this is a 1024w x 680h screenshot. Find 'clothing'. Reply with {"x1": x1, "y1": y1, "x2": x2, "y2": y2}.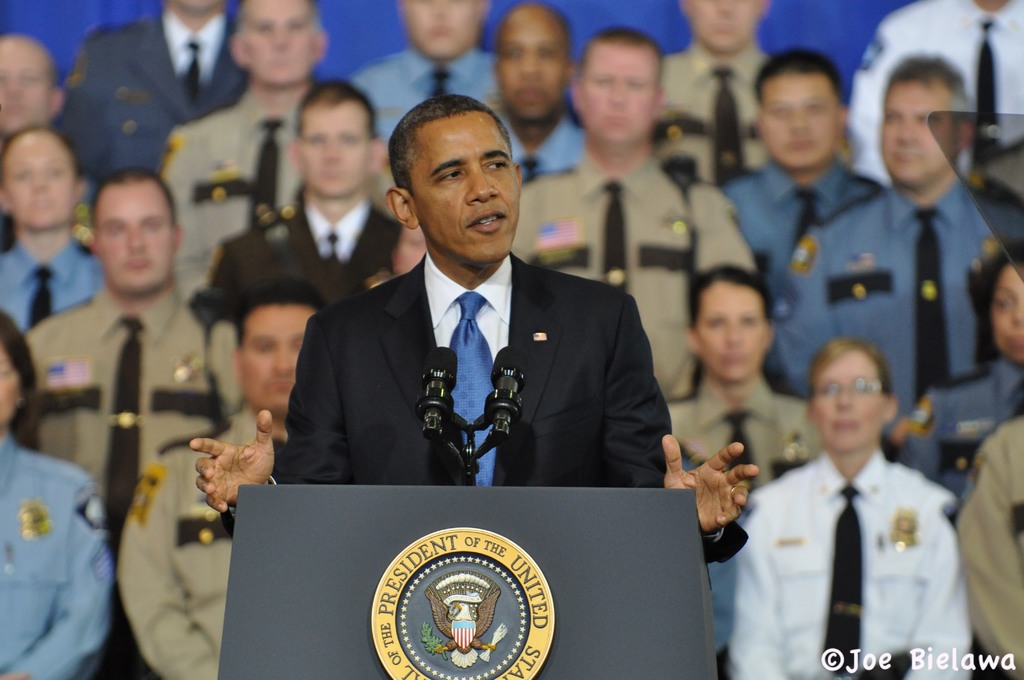
{"x1": 13, "y1": 280, "x2": 207, "y2": 510}.
